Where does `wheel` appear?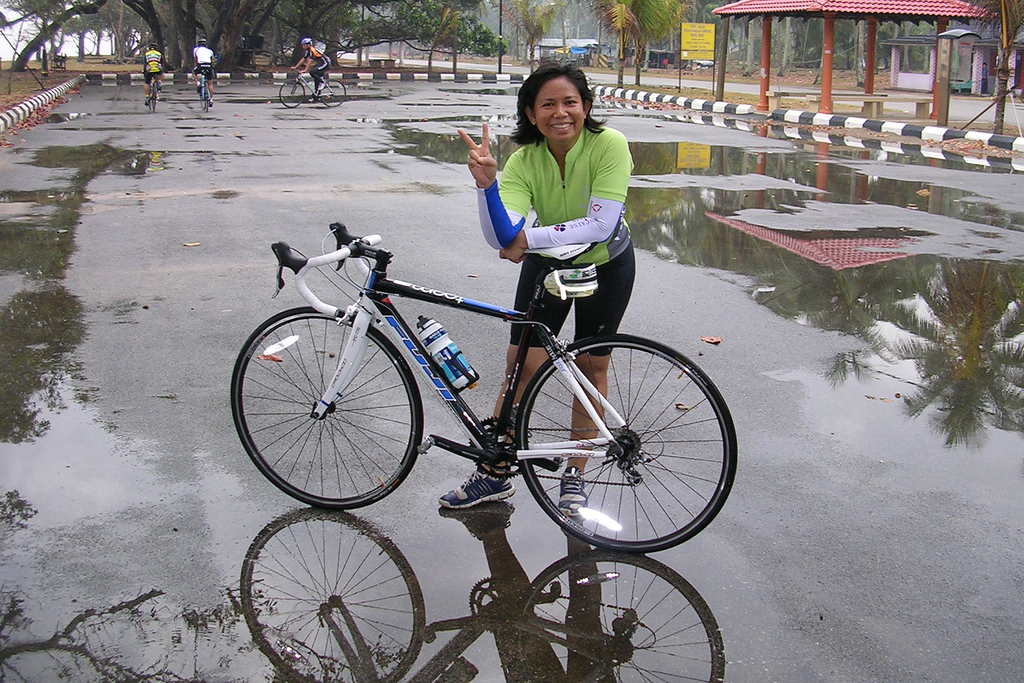
Appears at <bbox>152, 85, 159, 111</bbox>.
